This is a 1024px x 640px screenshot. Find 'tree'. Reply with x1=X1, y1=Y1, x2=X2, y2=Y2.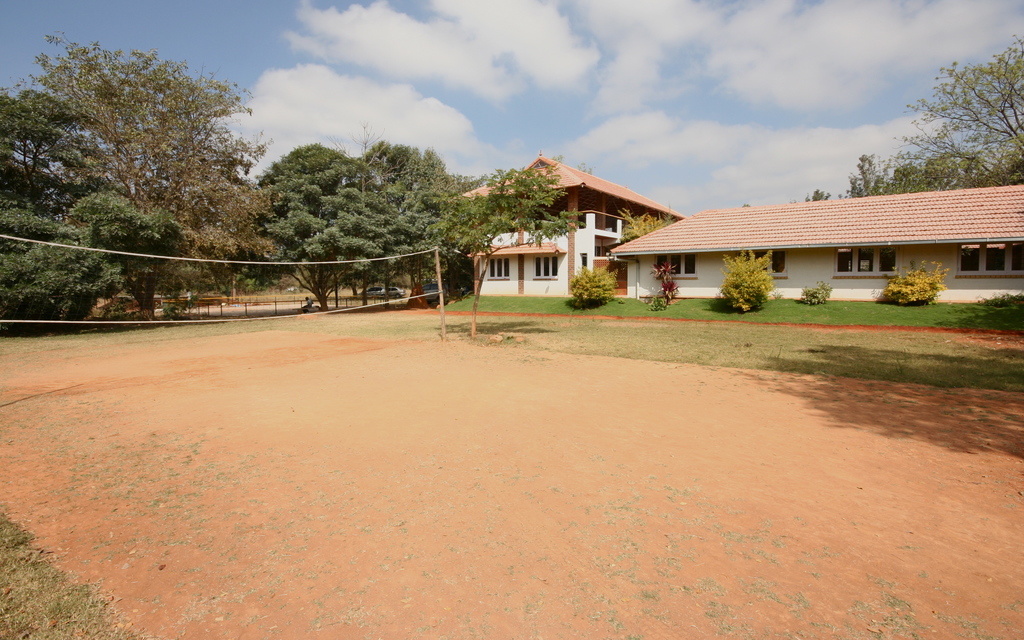
x1=806, y1=157, x2=969, y2=204.
